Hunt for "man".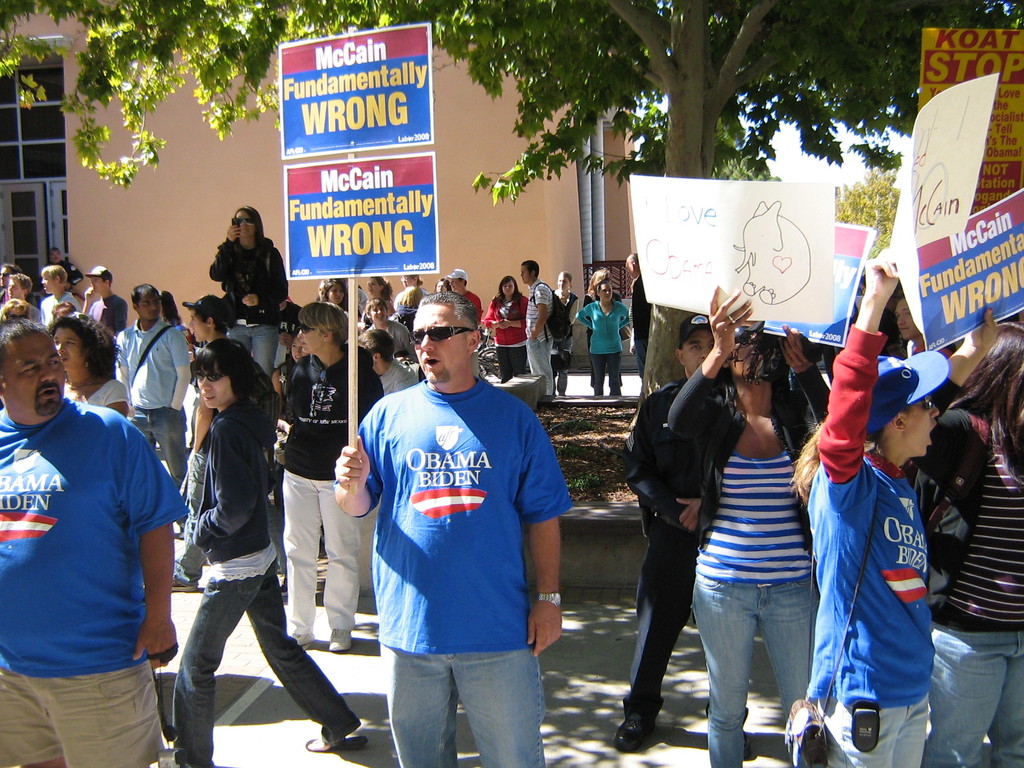
Hunted down at bbox(609, 312, 735, 754).
